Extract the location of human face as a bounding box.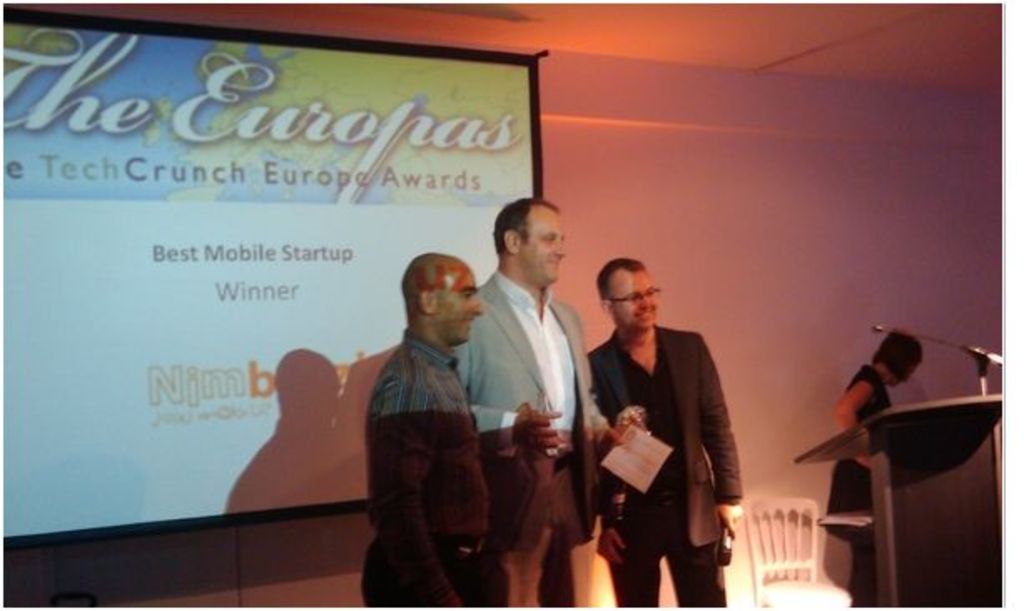
<box>606,269,656,337</box>.
